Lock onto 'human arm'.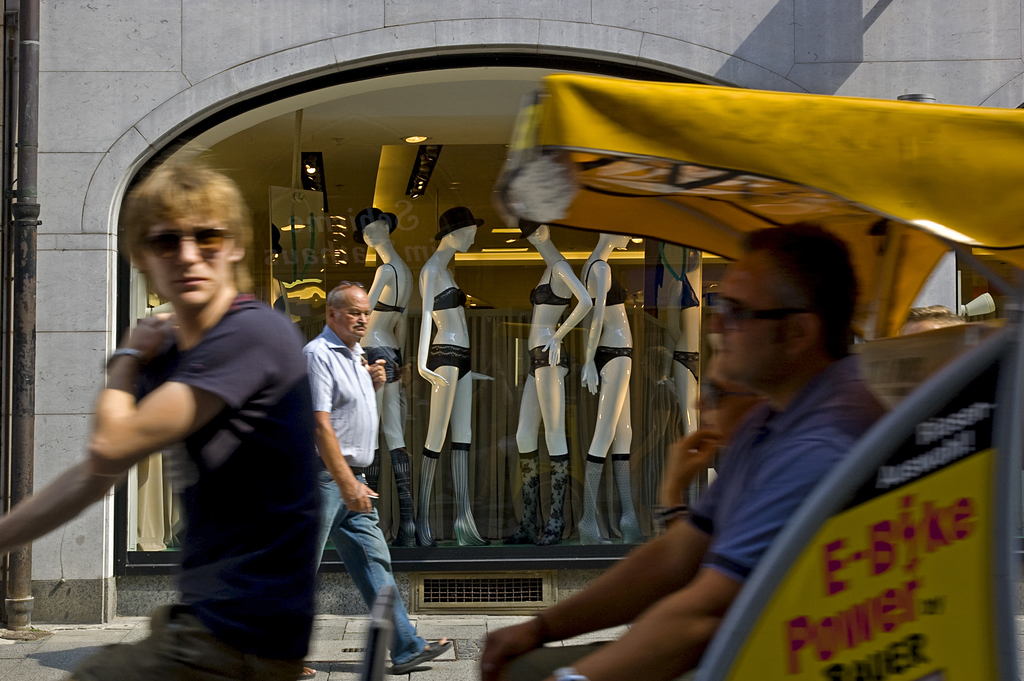
Locked: [659, 423, 726, 532].
